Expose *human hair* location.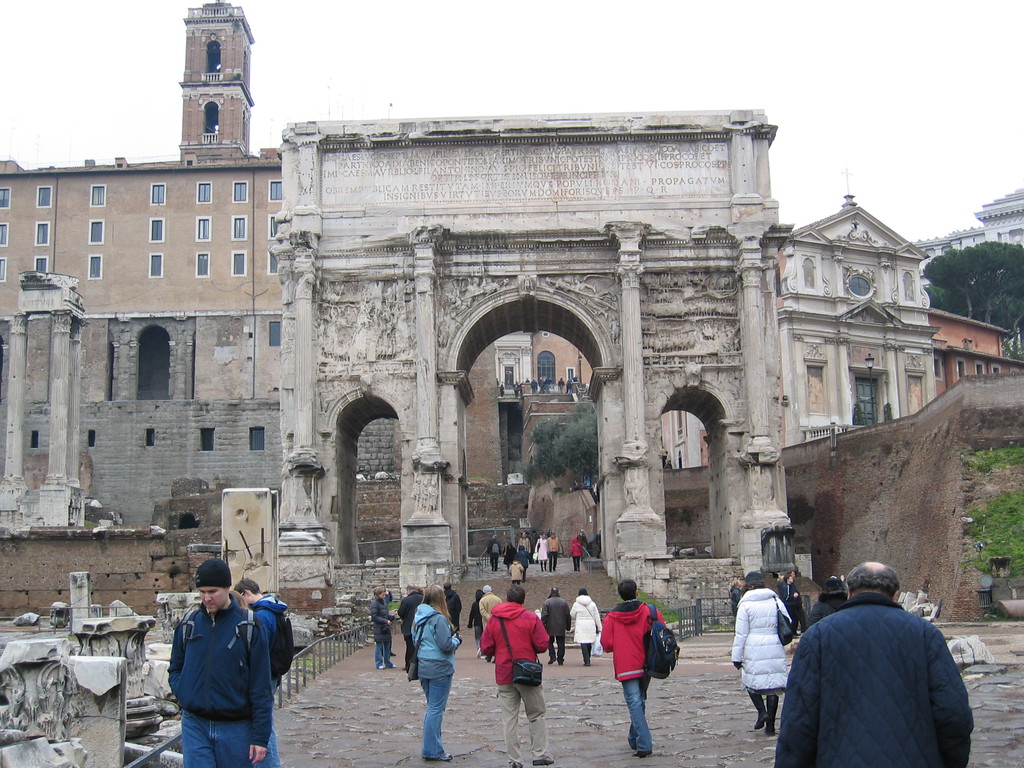
Exposed at <bbox>848, 560, 900, 597</bbox>.
